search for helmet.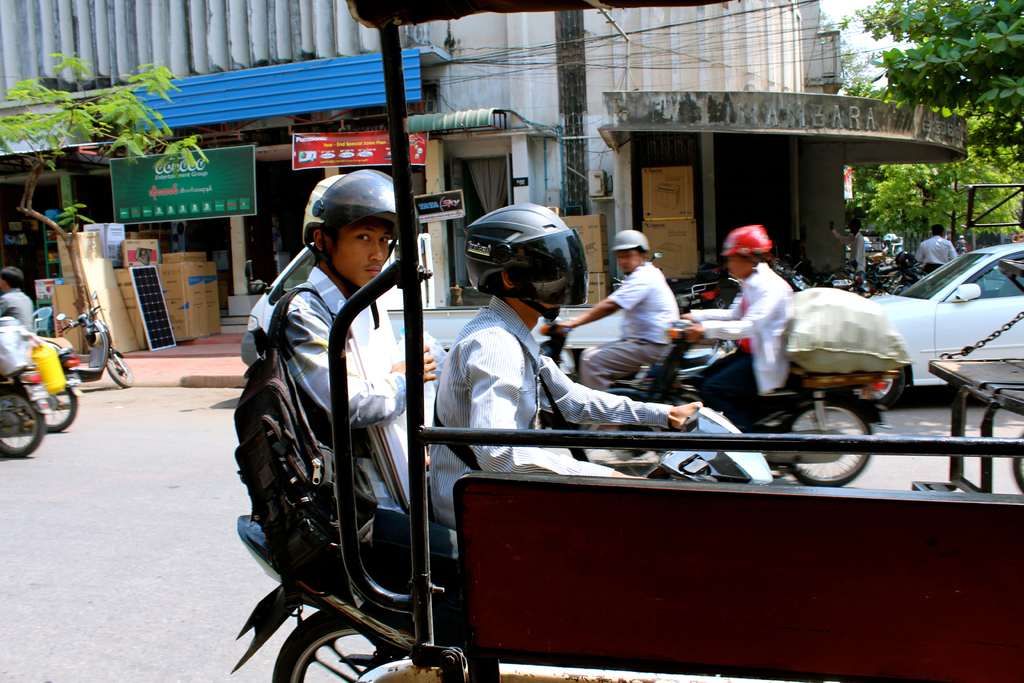
Found at l=716, t=223, r=790, b=265.
